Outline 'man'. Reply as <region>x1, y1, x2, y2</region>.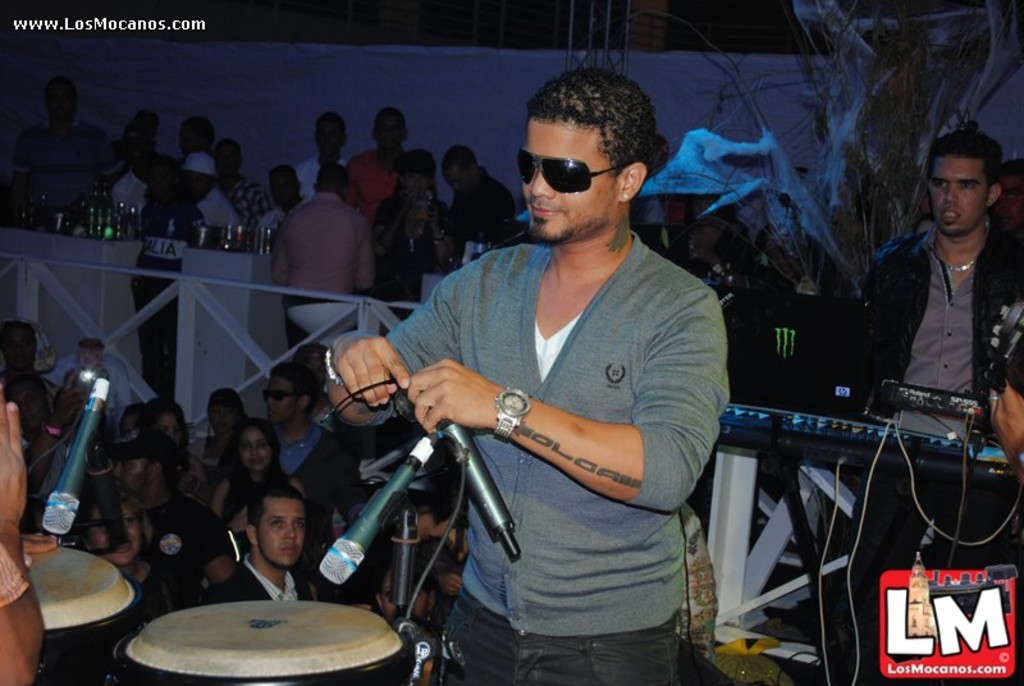
<region>177, 116, 218, 157</region>.
